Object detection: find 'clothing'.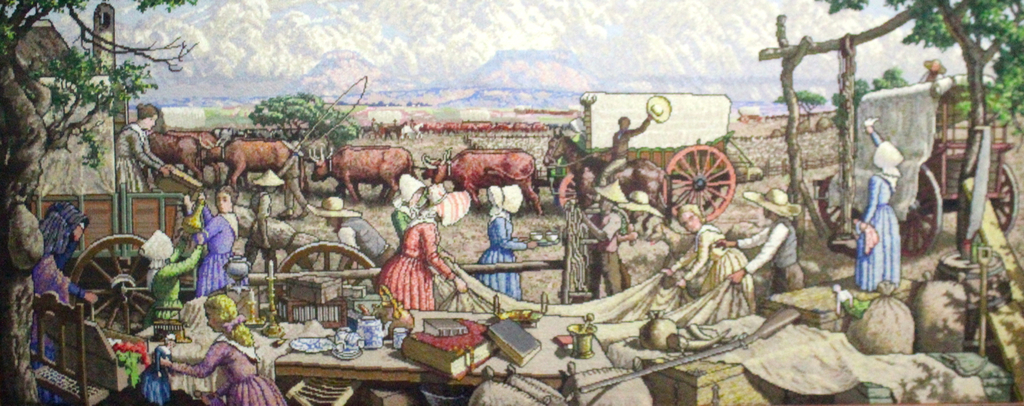
<region>673, 222, 754, 322</region>.
